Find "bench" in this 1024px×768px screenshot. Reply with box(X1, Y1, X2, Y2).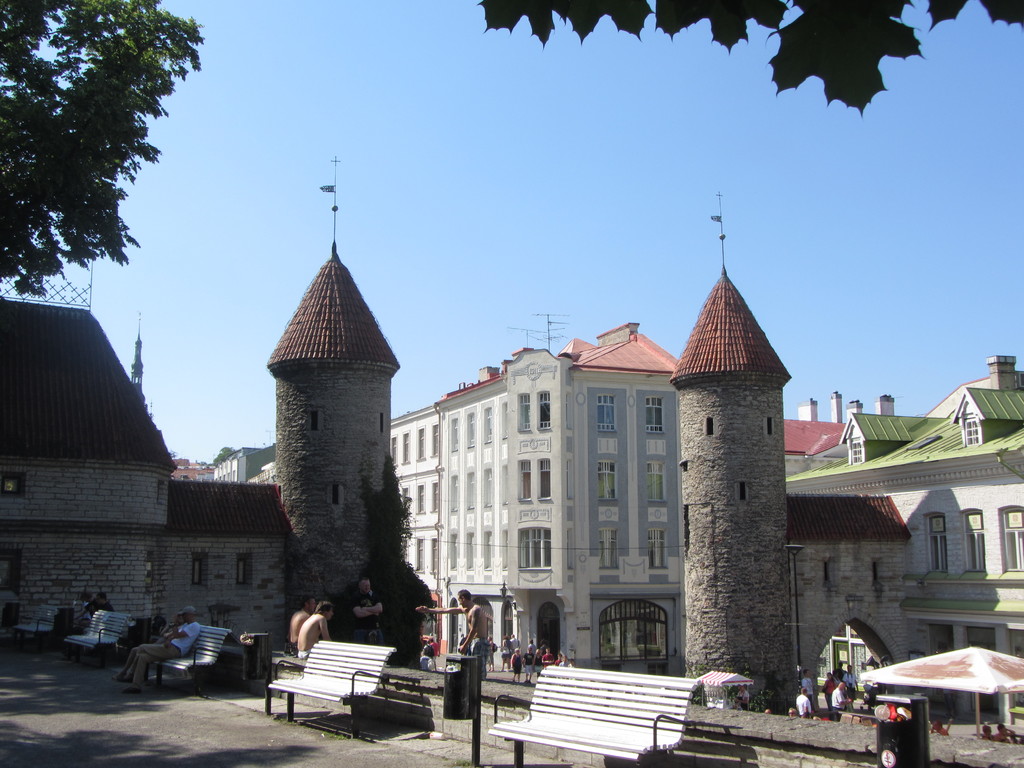
box(152, 620, 235, 694).
